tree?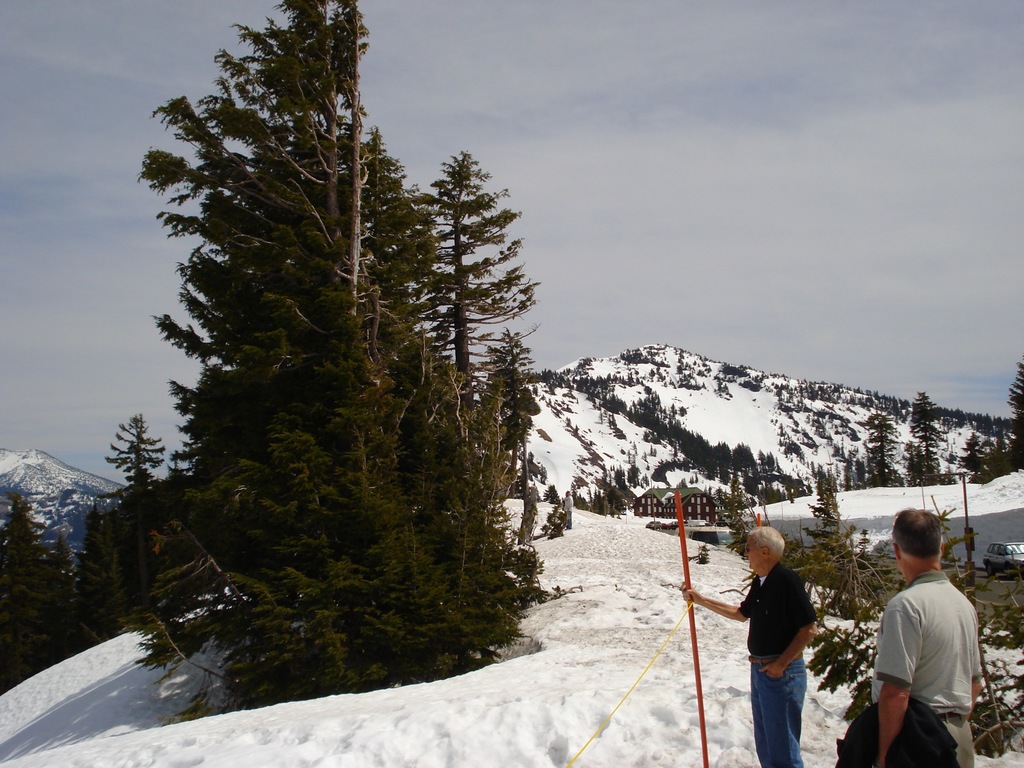
861:406:907:485
